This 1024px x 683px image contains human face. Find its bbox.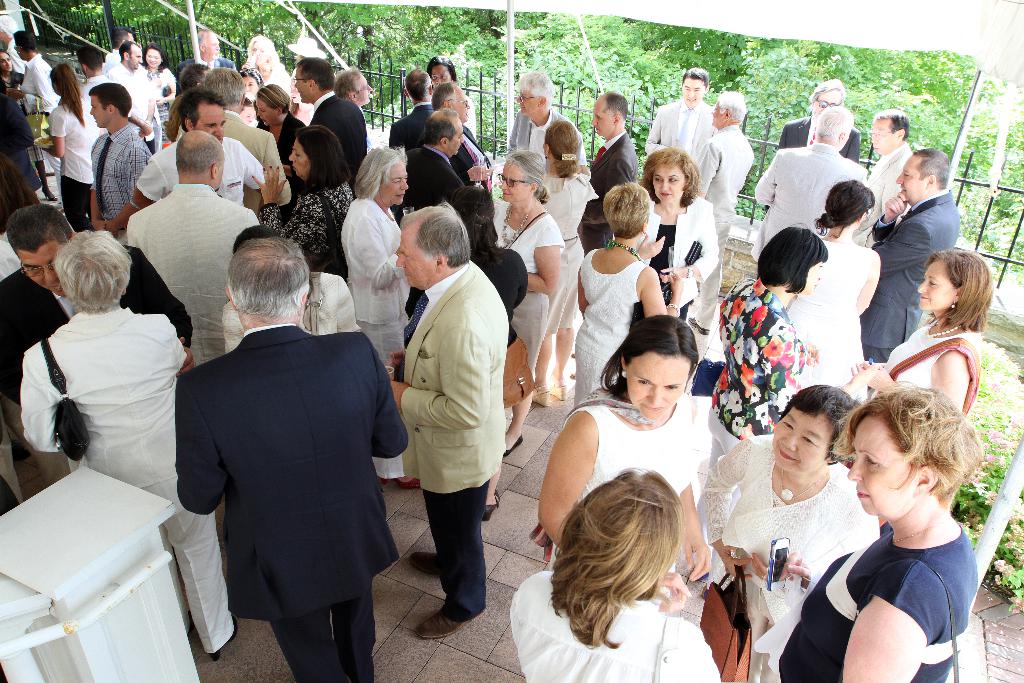
box=[590, 100, 614, 136].
